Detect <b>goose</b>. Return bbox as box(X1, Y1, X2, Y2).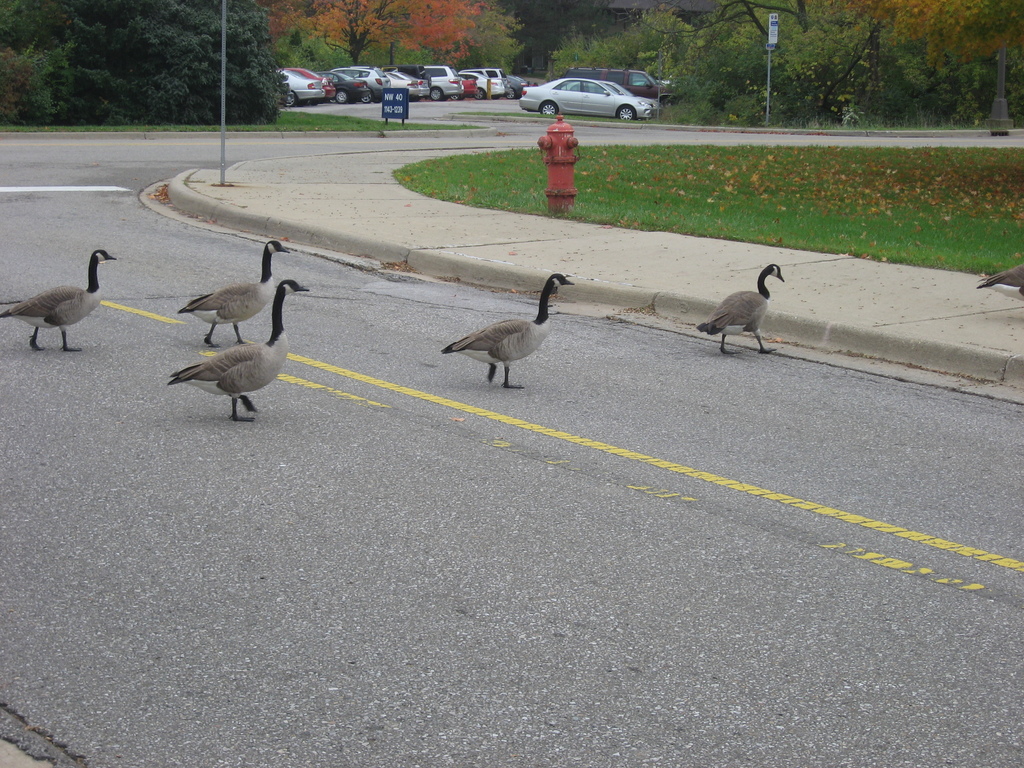
box(172, 280, 309, 417).
